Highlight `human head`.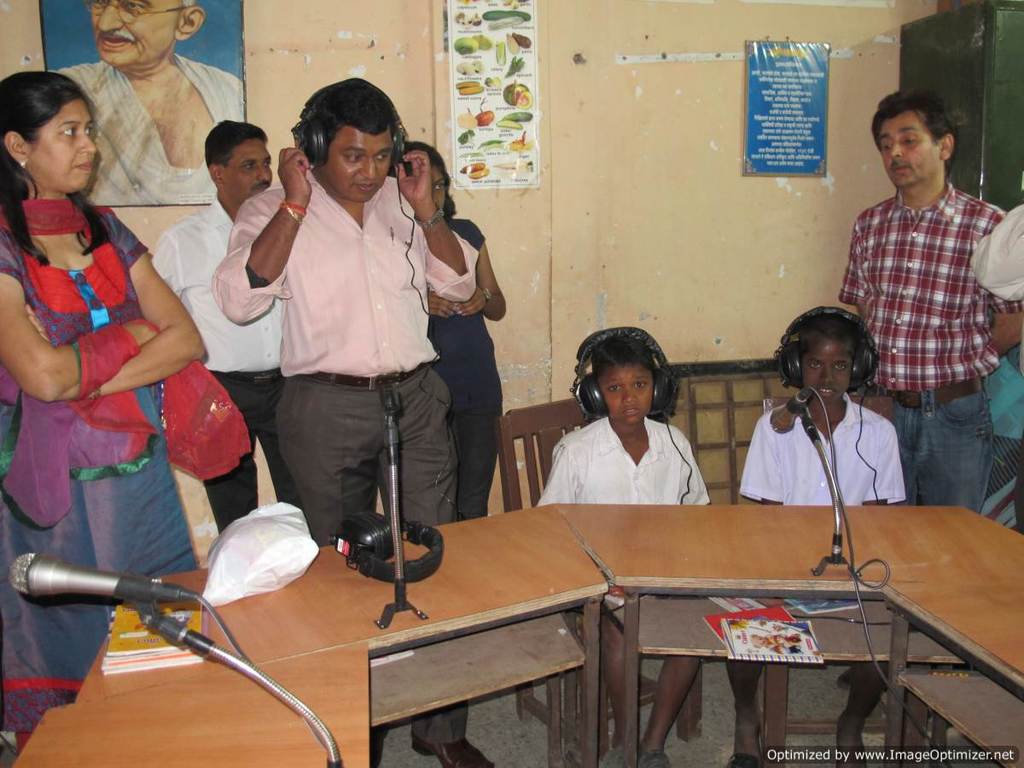
Highlighted region: pyautogui.locateOnScreen(770, 305, 881, 409).
